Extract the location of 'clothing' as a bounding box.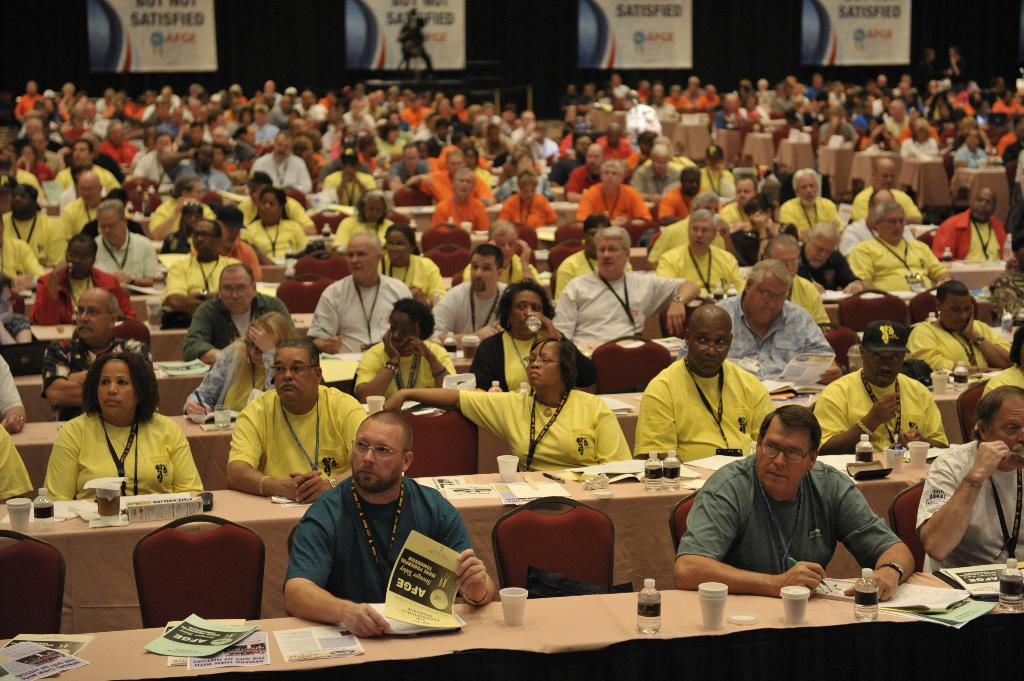
box=[900, 88, 929, 109].
